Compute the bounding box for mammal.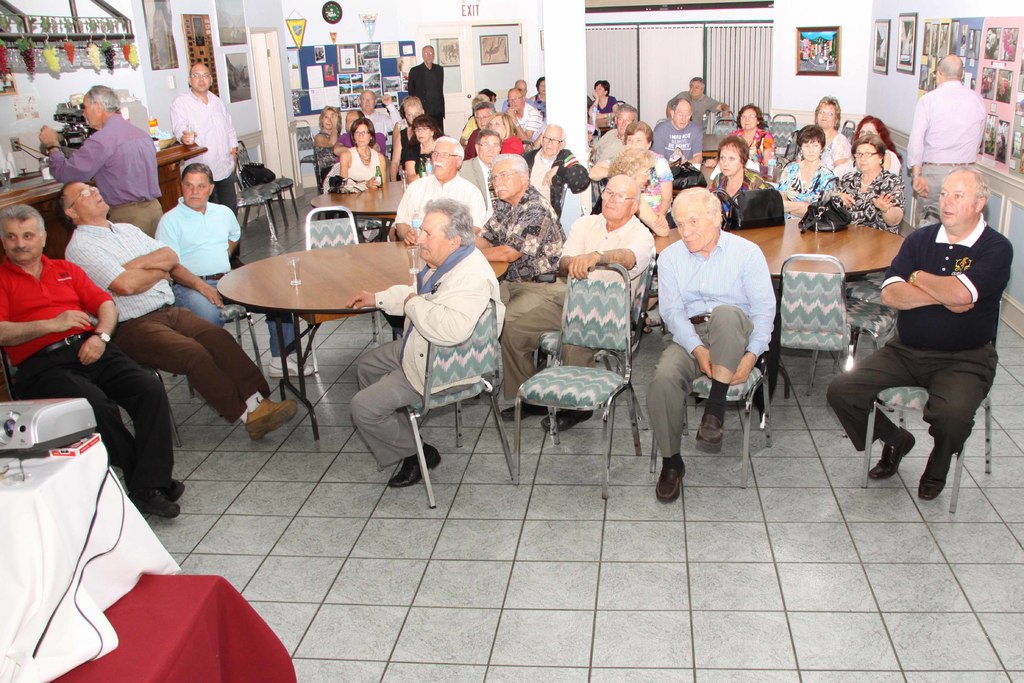
[479, 85, 504, 96].
